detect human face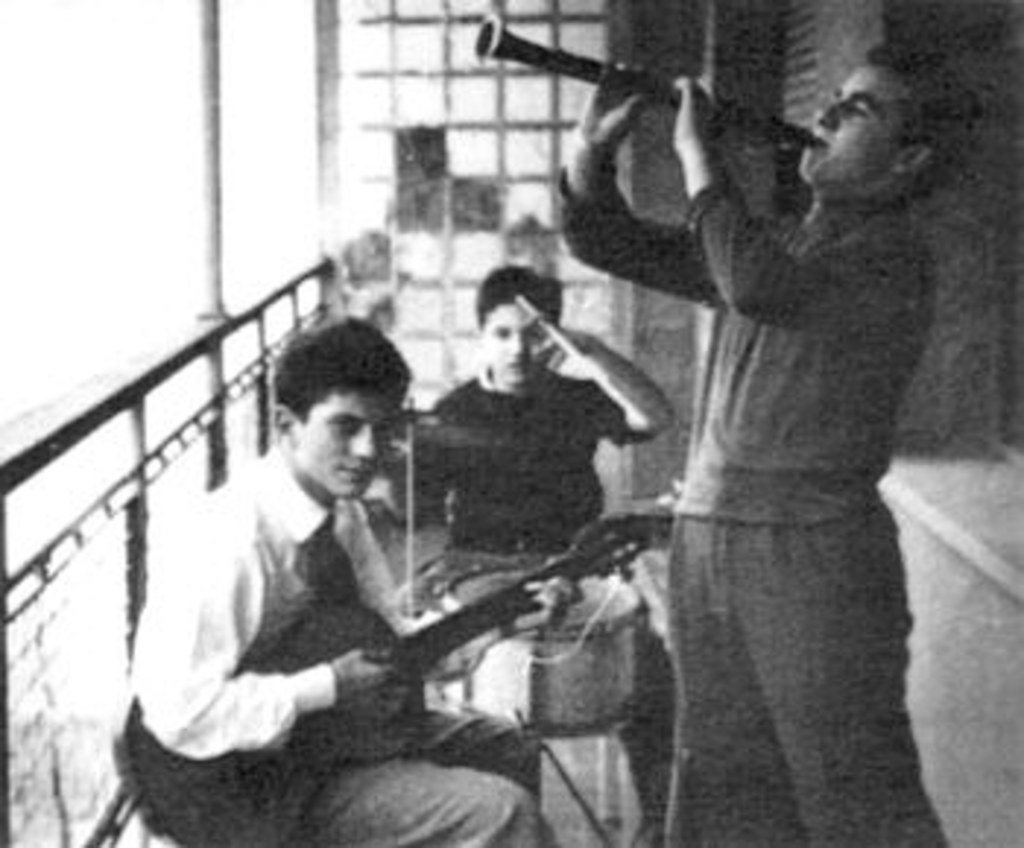
bbox=(796, 64, 907, 190)
